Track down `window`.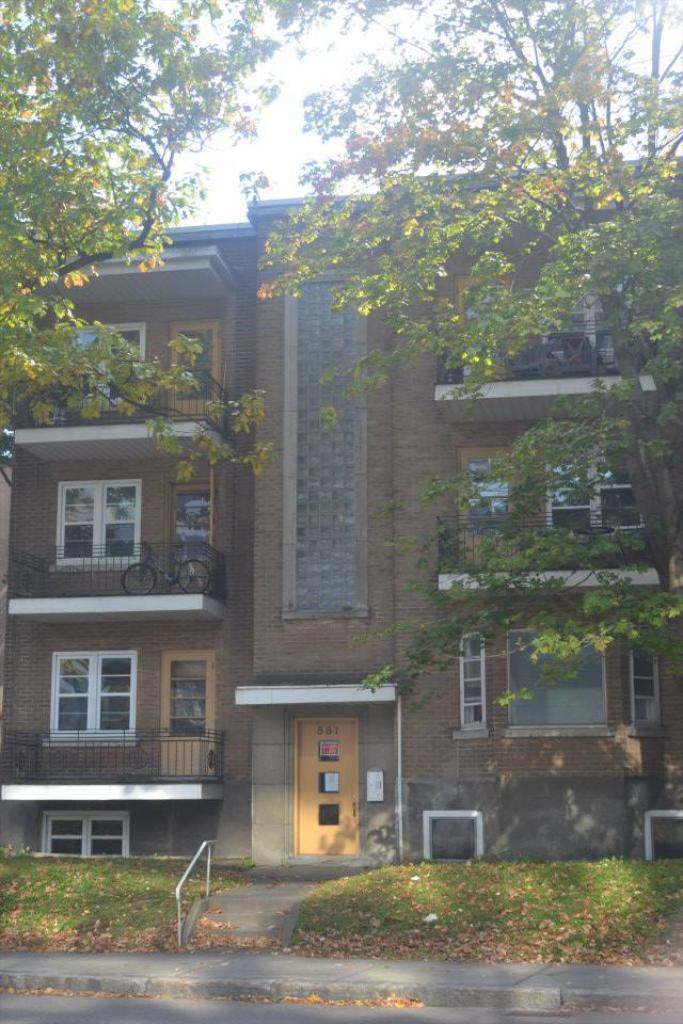
Tracked to 57:484:142:565.
